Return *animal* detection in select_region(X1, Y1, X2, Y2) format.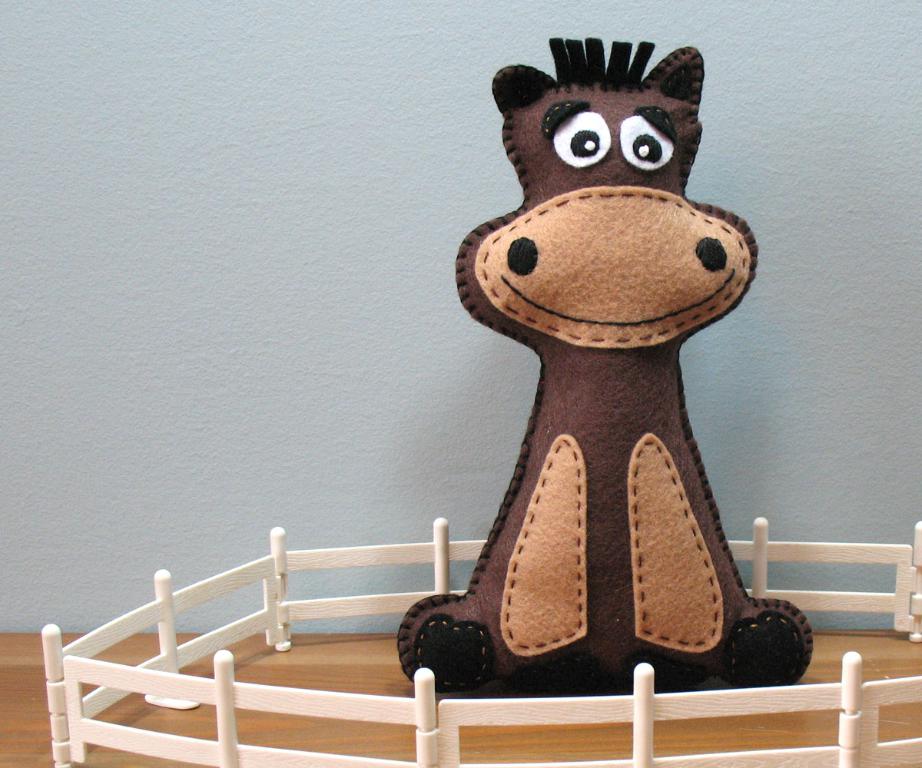
select_region(399, 31, 815, 697).
